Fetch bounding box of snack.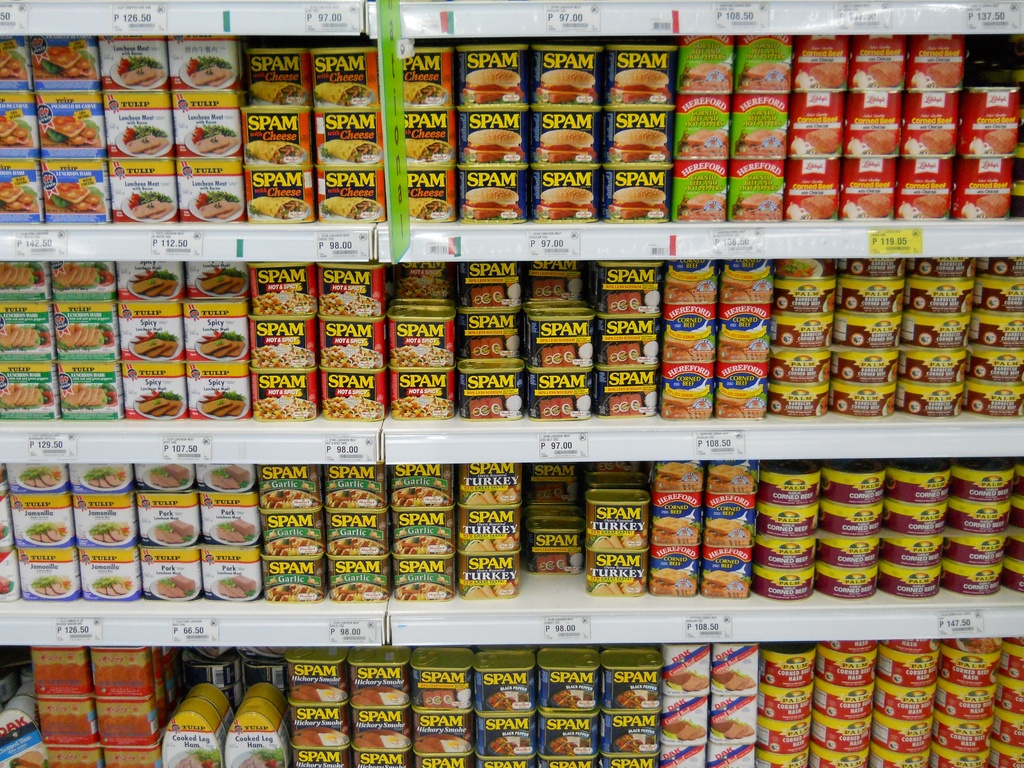
Bbox: [225, 465, 249, 481].
